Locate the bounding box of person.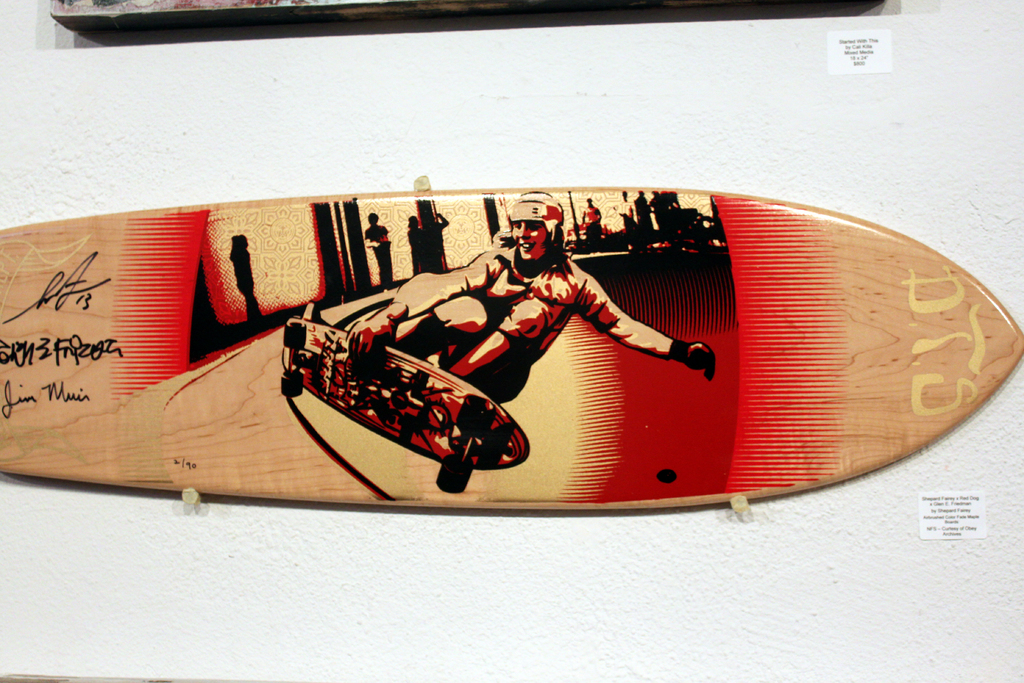
Bounding box: 233:235:264:317.
